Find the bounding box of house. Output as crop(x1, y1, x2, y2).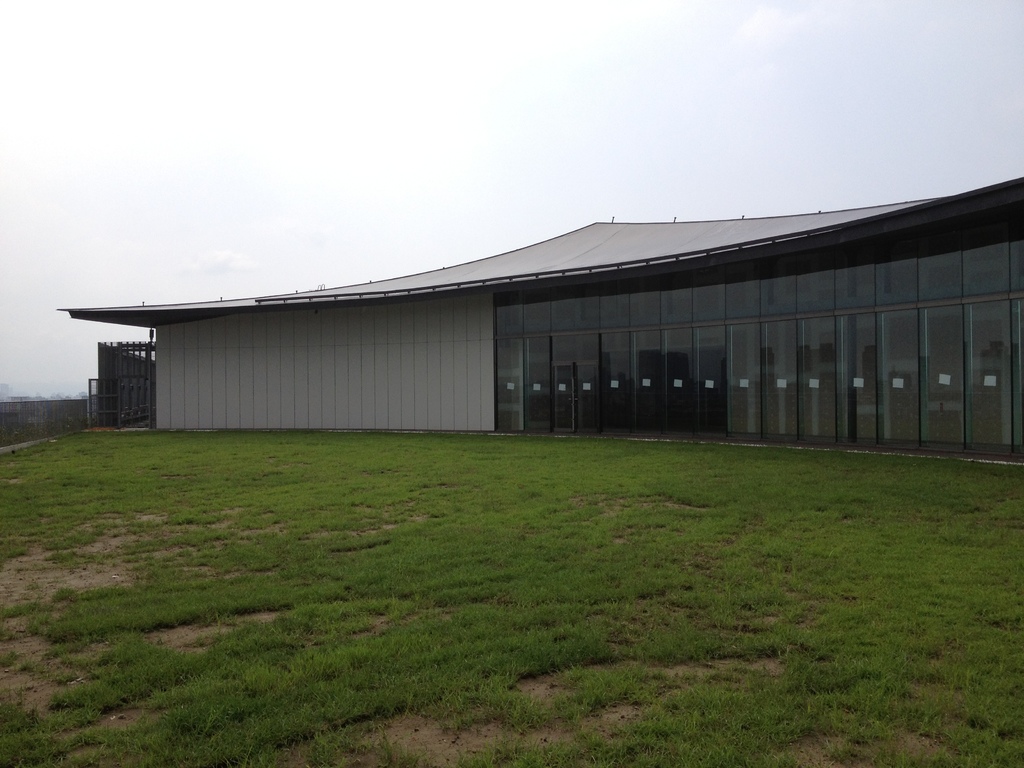
crop(59, 172, 1023, 467).
